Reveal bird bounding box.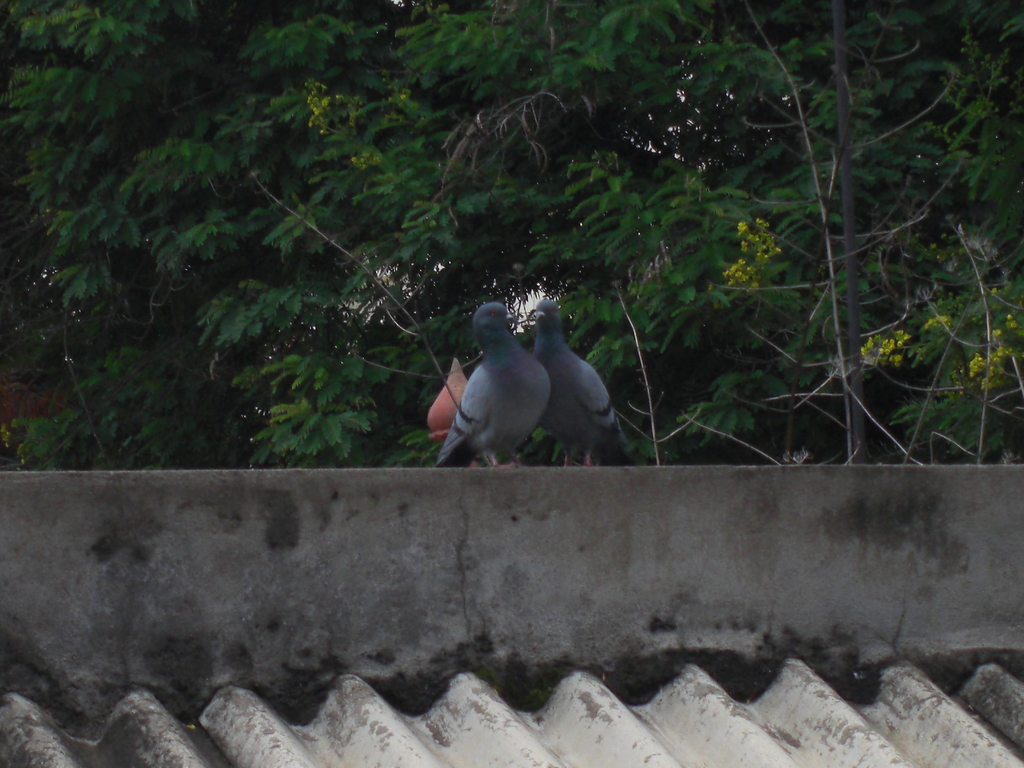
Revealed: locate(523, 290, 638, 468).
